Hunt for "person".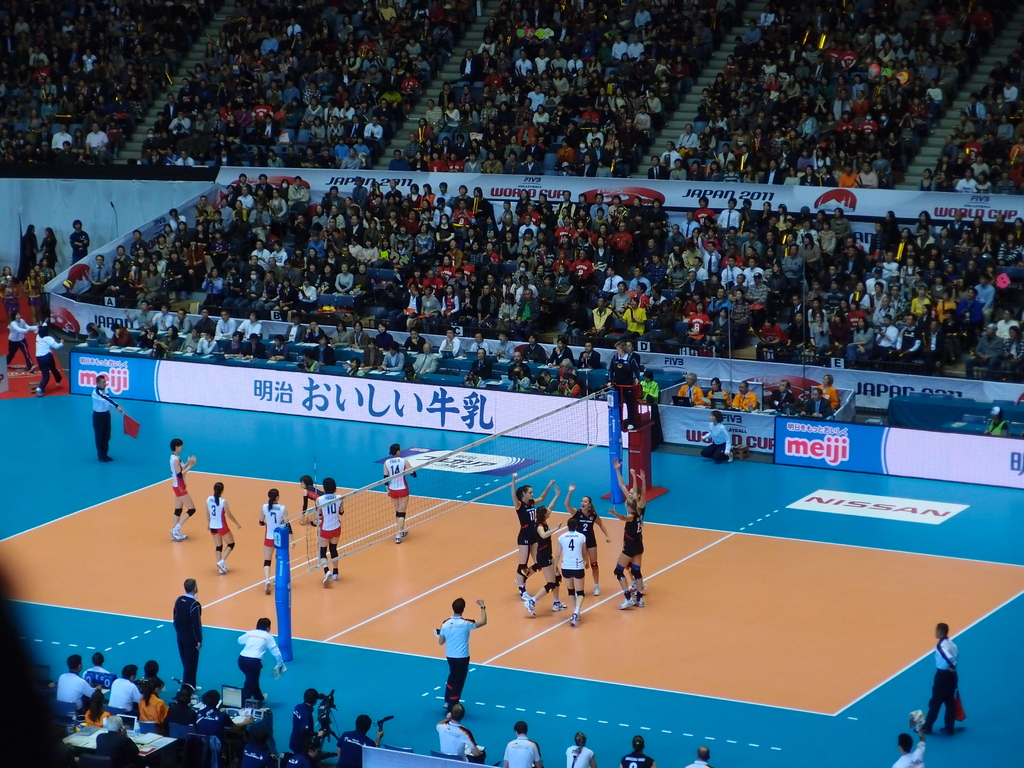
Hunted down at 331, 323, 351, 349.
